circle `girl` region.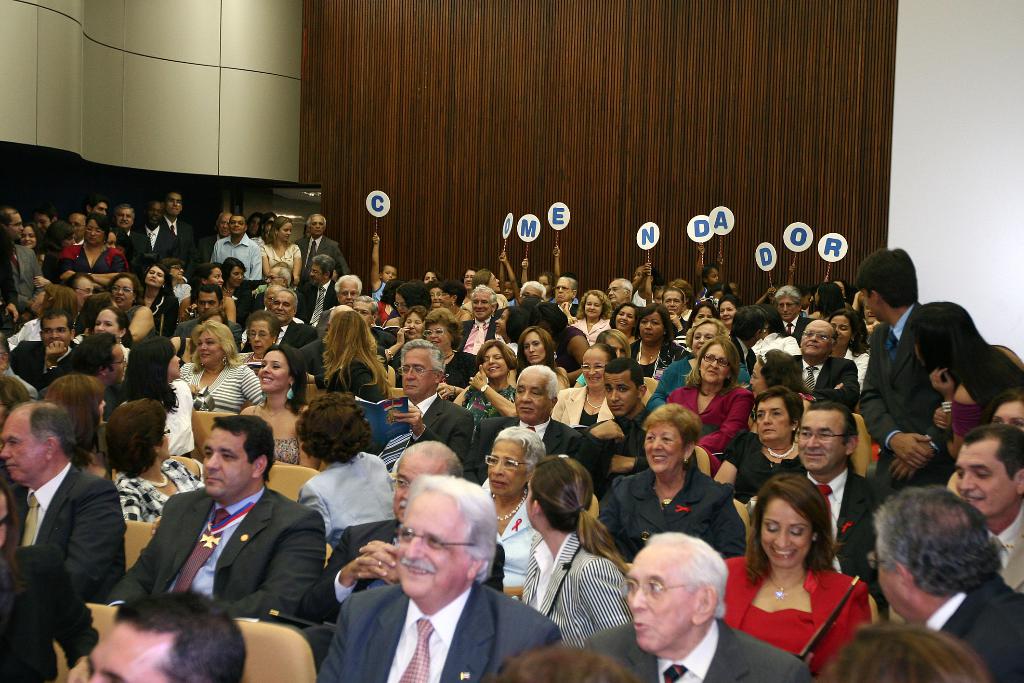
Region: x1=18, y1=224, x2=40, y2=252.
